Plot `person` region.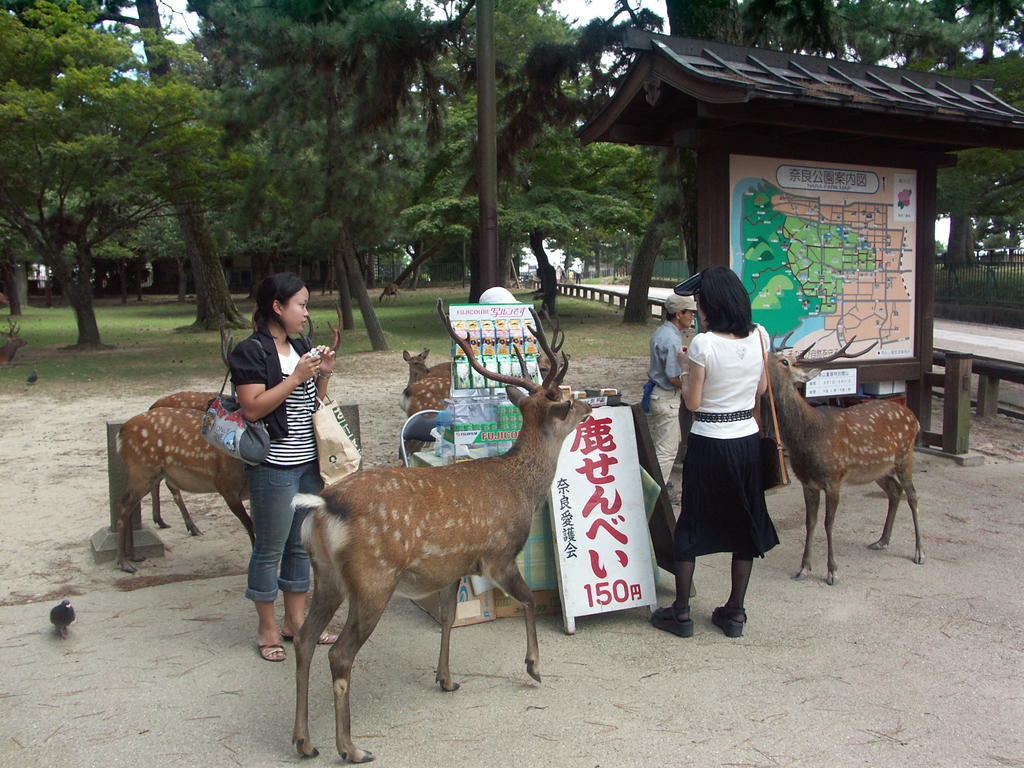
Plotted at 230, 273, 340, 663.
